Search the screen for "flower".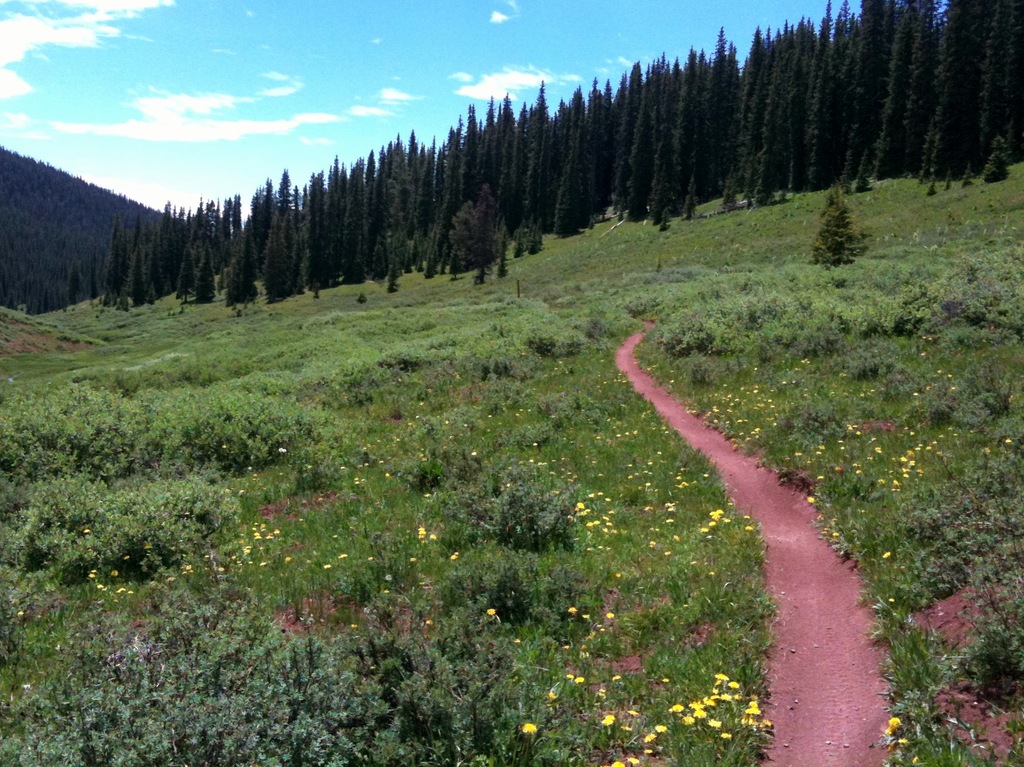
Found at pyautogui.locateOnScreen(879, 725, 897, 739).
